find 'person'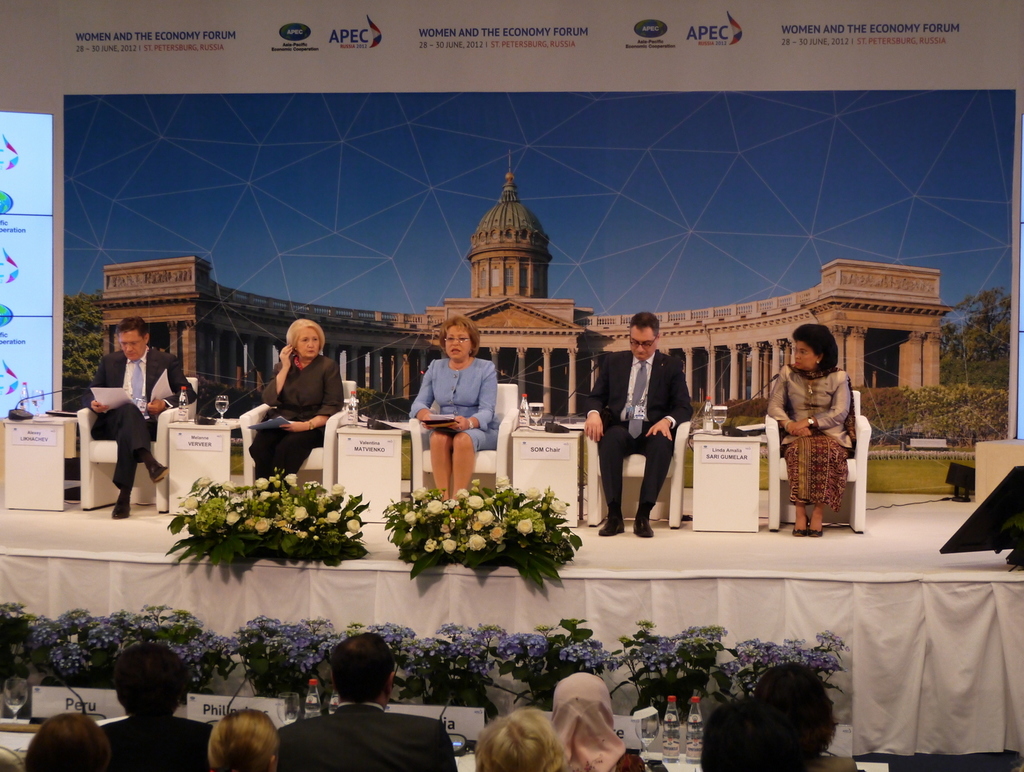
<region>409, 316, 498, 501</region>
